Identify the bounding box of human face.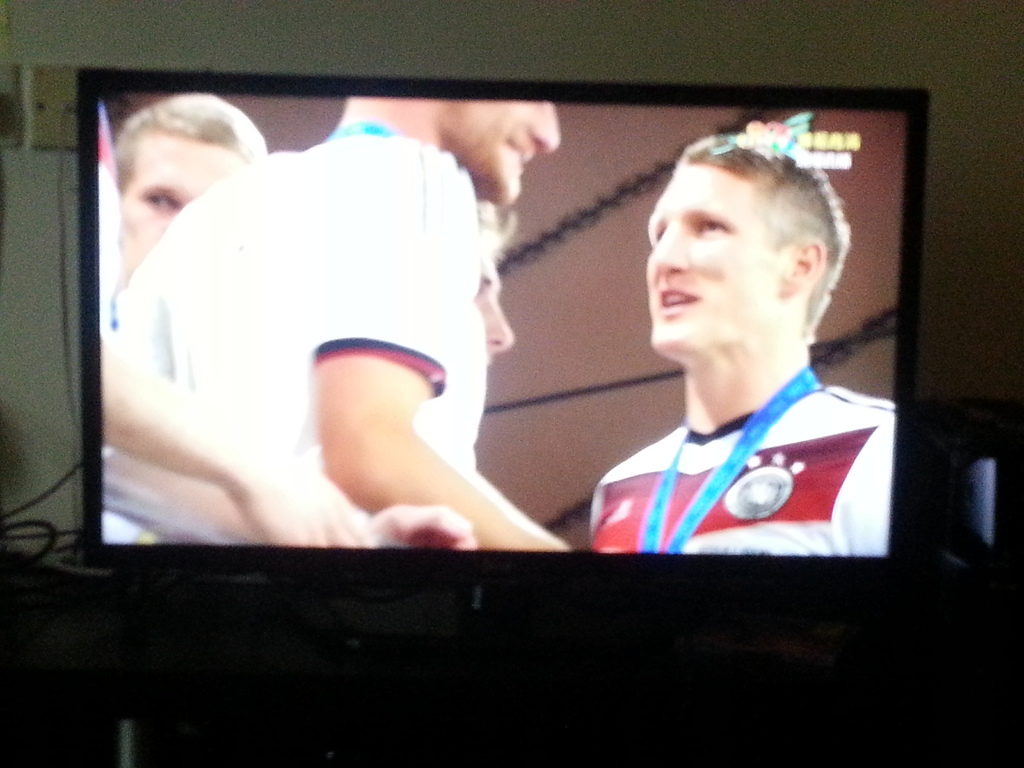
<region>125, 129, 245, 266</region>.
